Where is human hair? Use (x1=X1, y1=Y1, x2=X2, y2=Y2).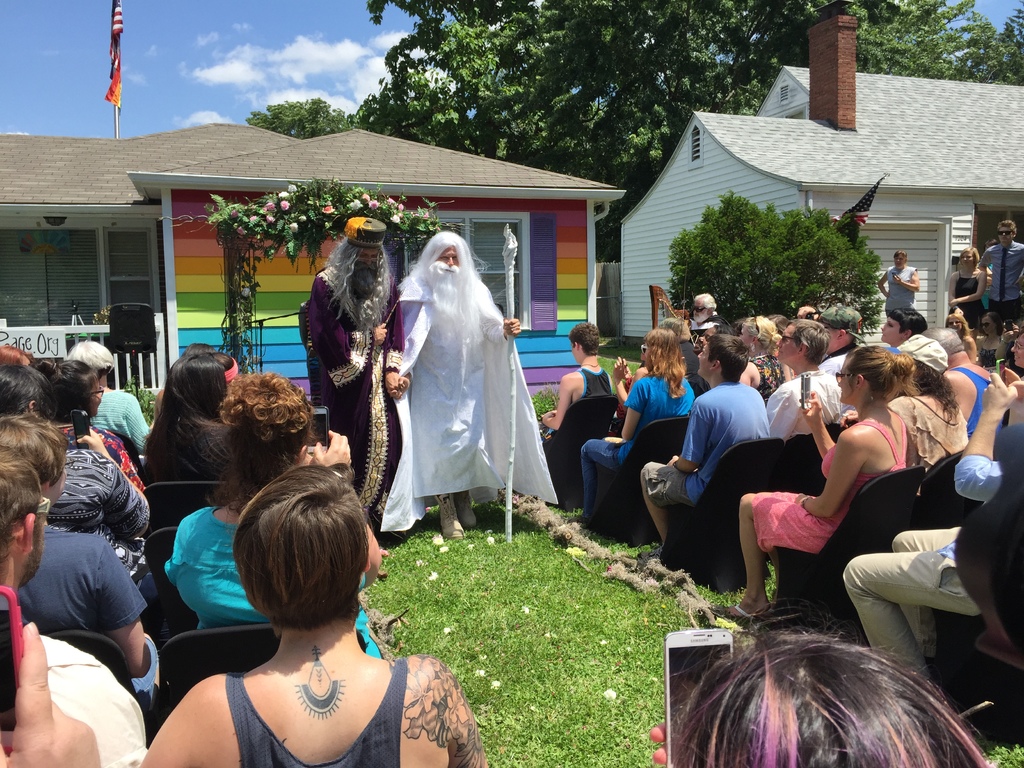
(x1=896, y1=348, x2=954, y2=431).
